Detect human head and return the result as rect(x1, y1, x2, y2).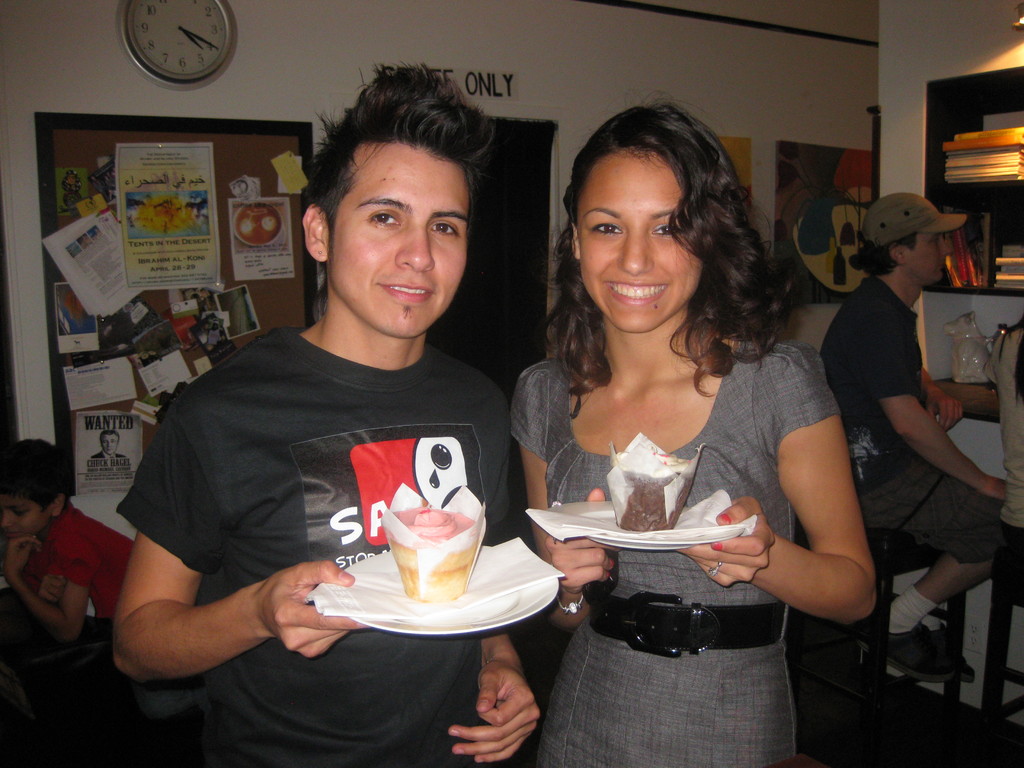
rect(101, 430, 121, 455).
